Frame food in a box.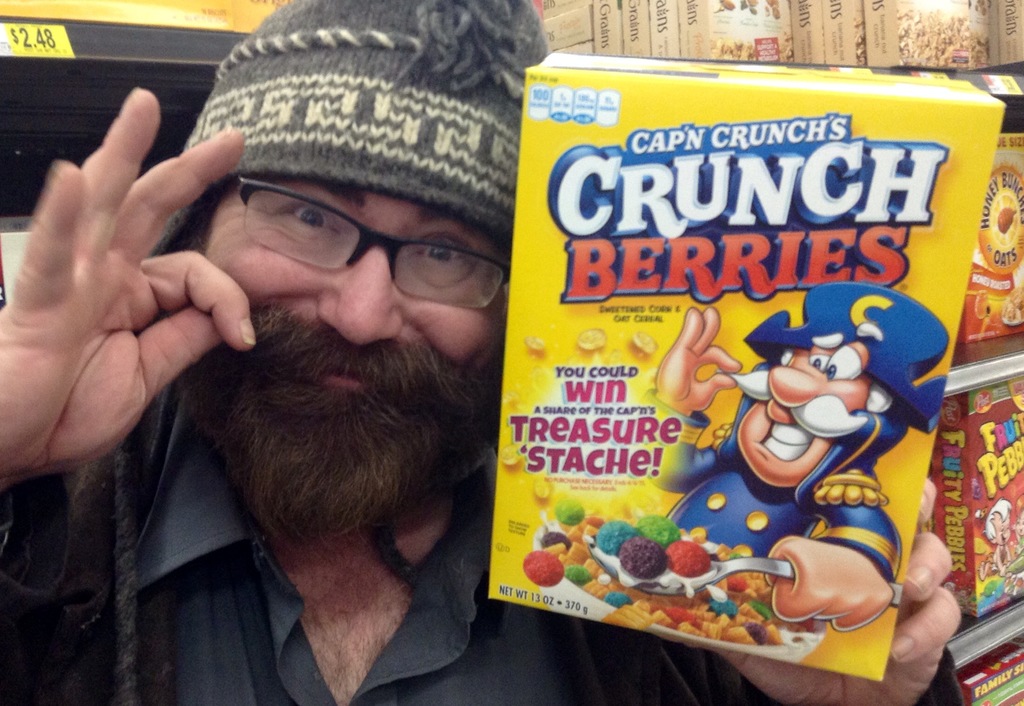
l=995, t=205, r=1020, b=234.
